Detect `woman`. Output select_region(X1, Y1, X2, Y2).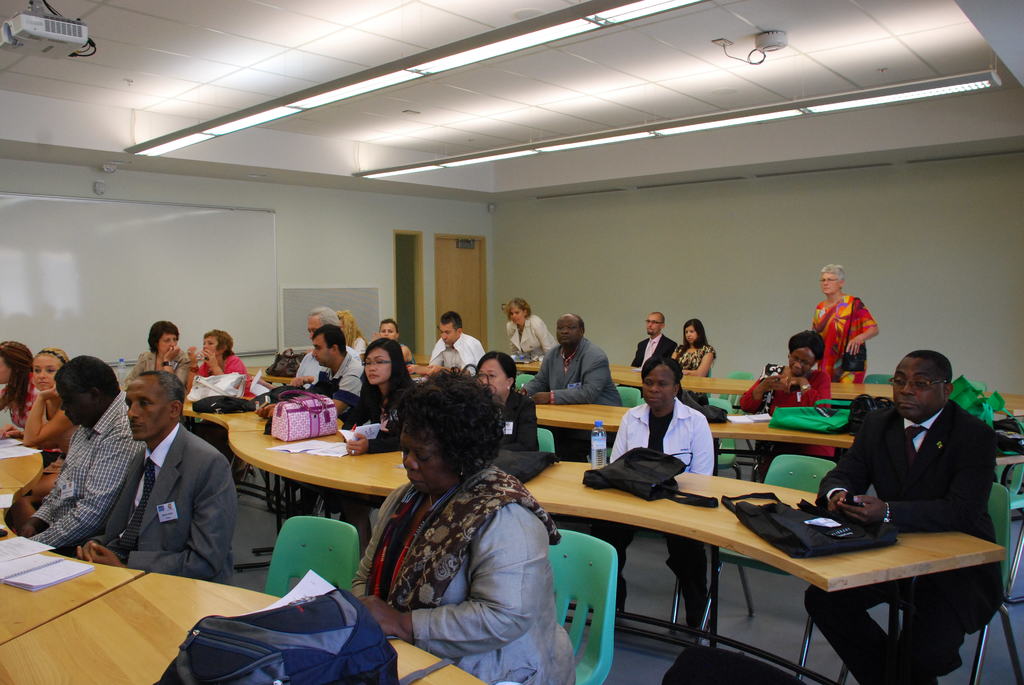
select_region(499, 299, 566, 361).
